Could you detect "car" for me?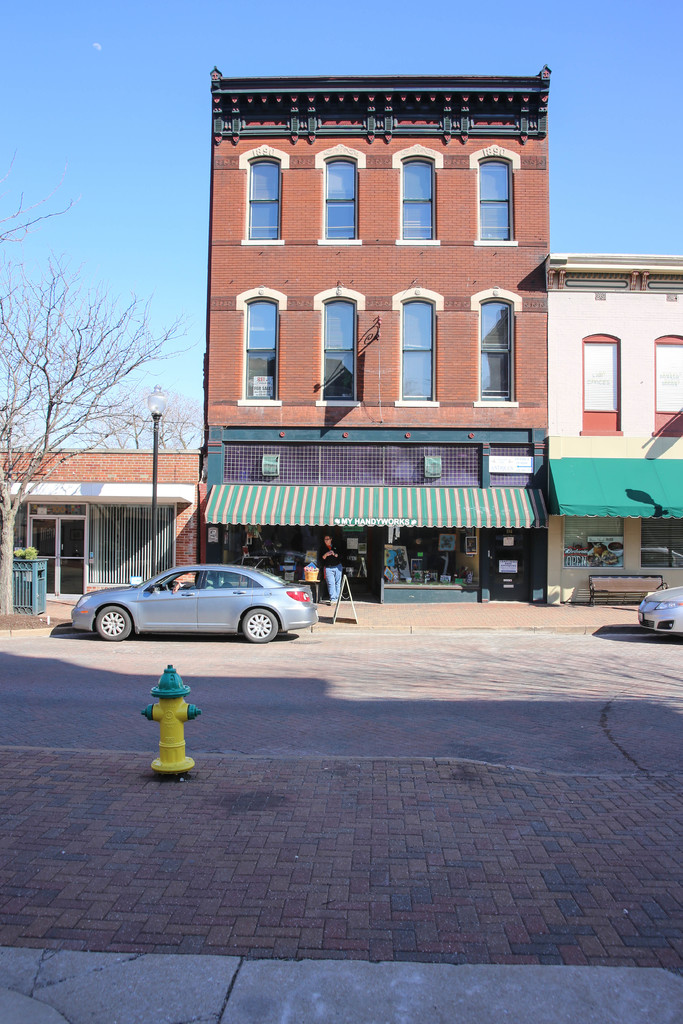
Detection result: box=[69, 554, 311, 639].
